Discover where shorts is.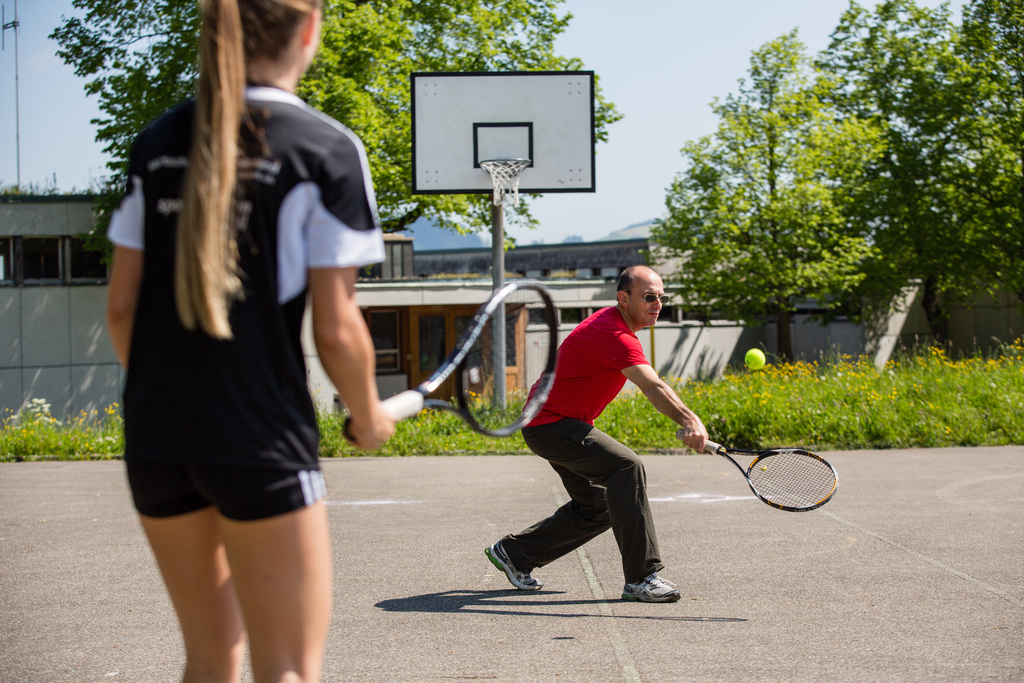
Discovered at [left=127, top=463, right=328, bottom=521].
